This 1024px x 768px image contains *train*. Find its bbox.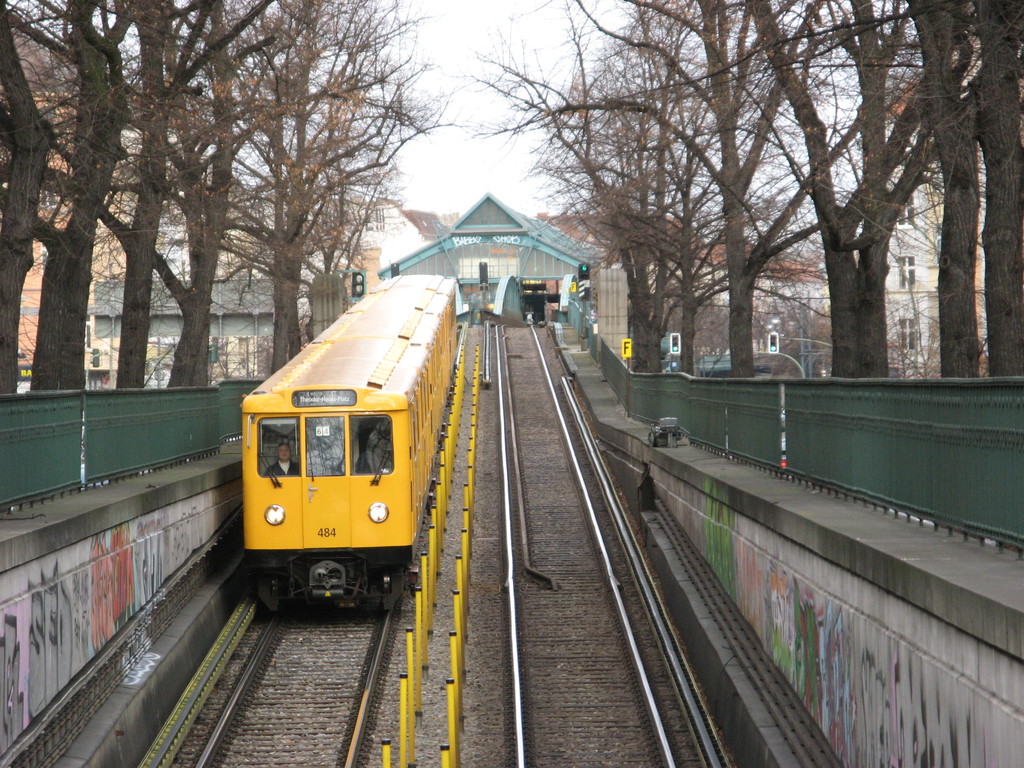
[237, 268, 460, 619].
